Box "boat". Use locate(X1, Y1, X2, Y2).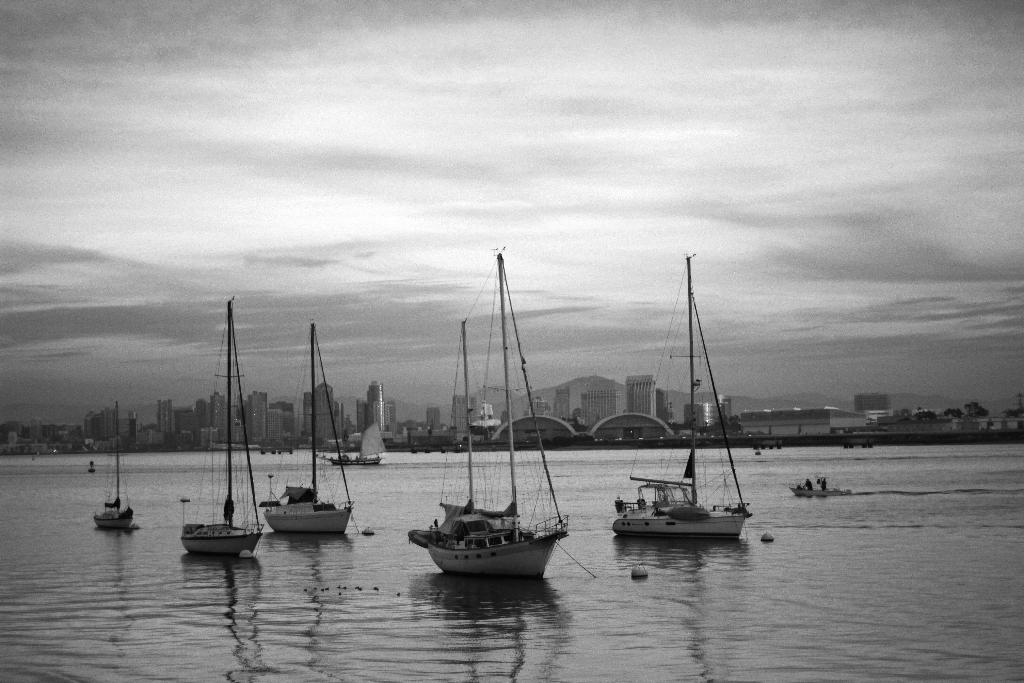
locate(178, 287, 269, 562).
